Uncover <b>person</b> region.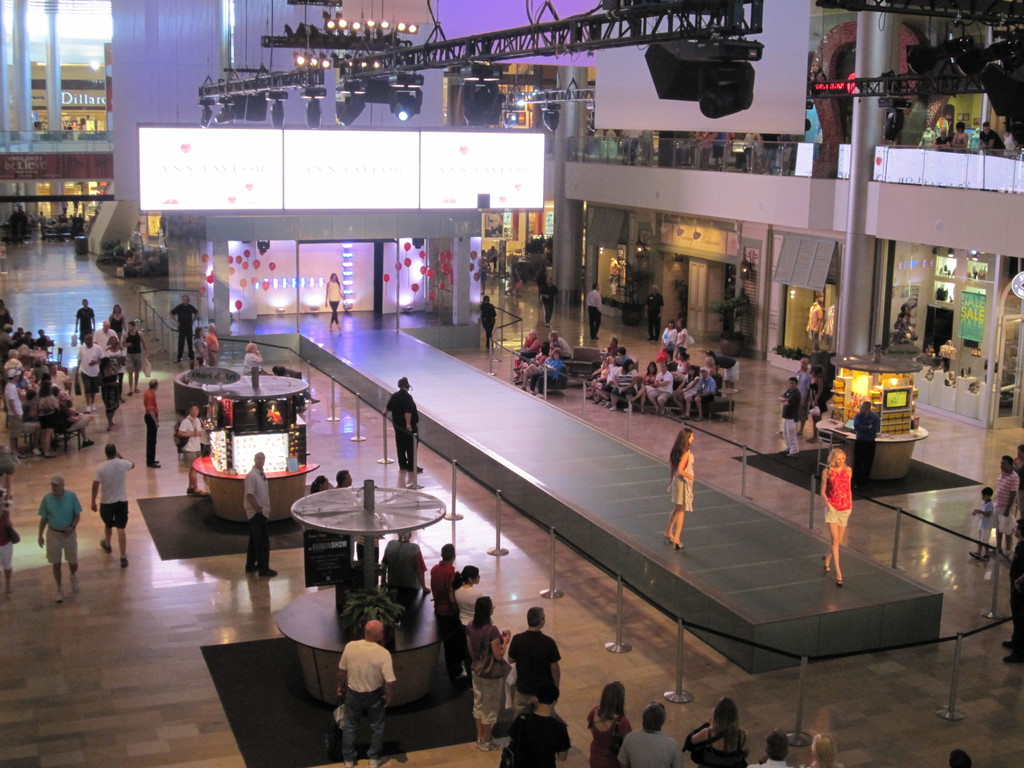
Uncovered: {"left": 477, "top": 294, "right": 499, "bottom": 345}.
